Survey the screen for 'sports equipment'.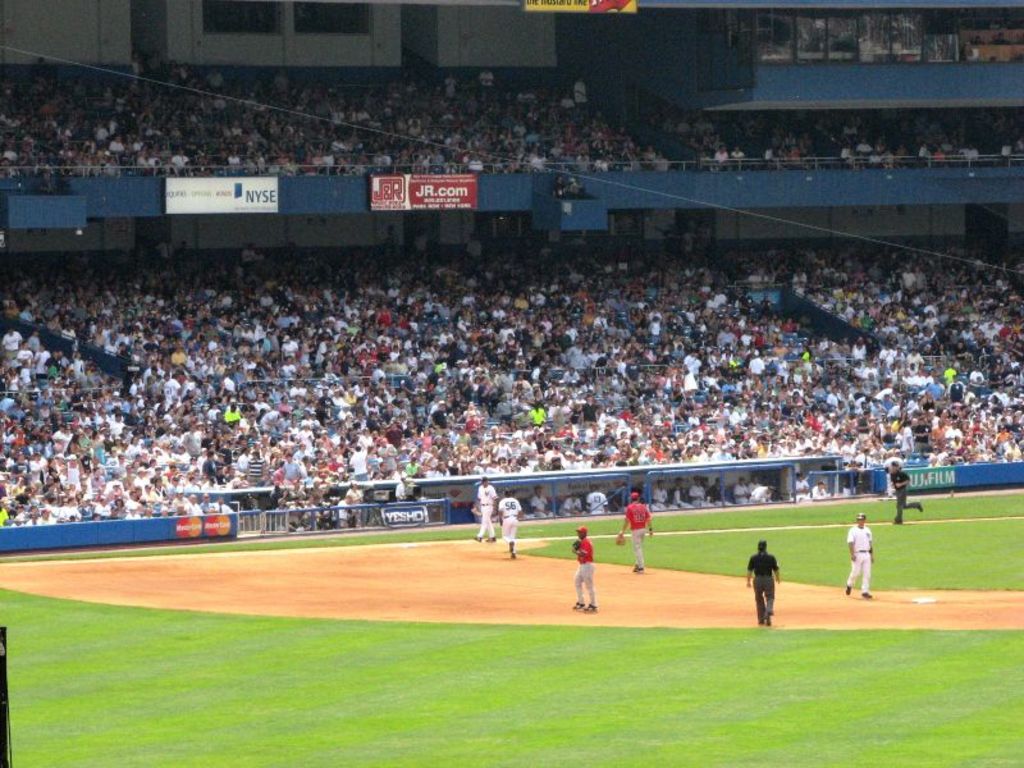
Survey found: 575/541/582/552.
